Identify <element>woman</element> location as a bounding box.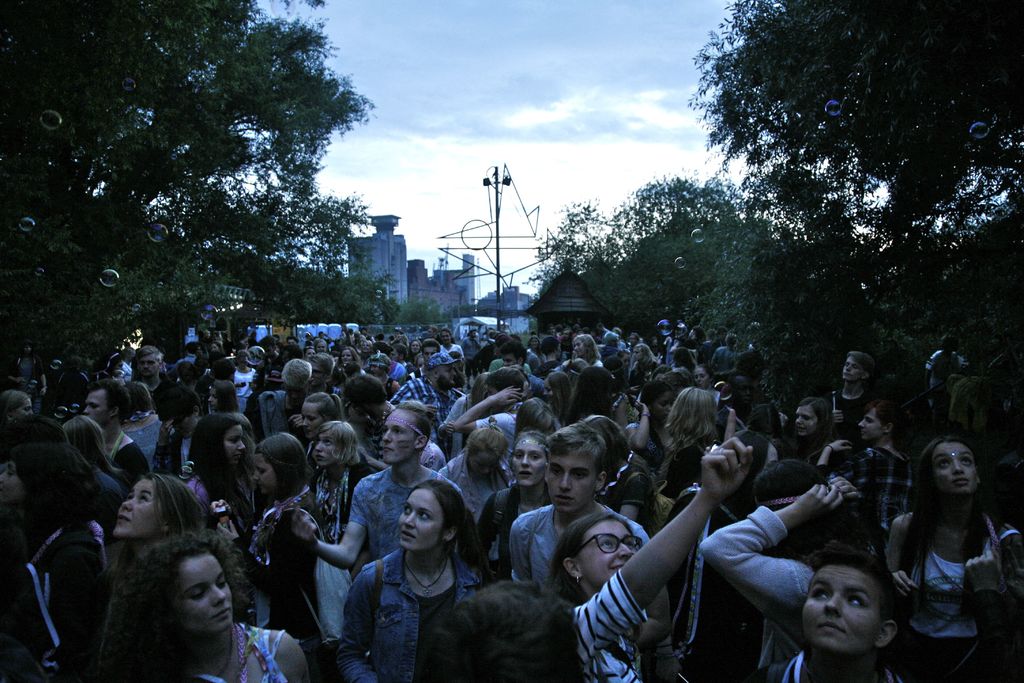
select_region(339, 347, 360, 368).
